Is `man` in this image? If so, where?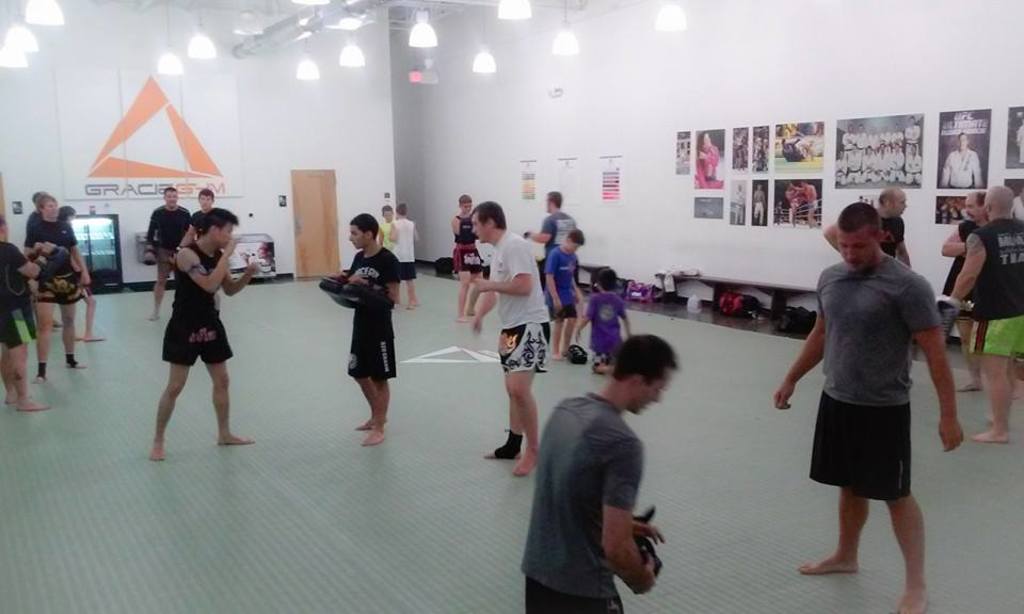
Yes, at bbox=[526, 339, 700, 608].
